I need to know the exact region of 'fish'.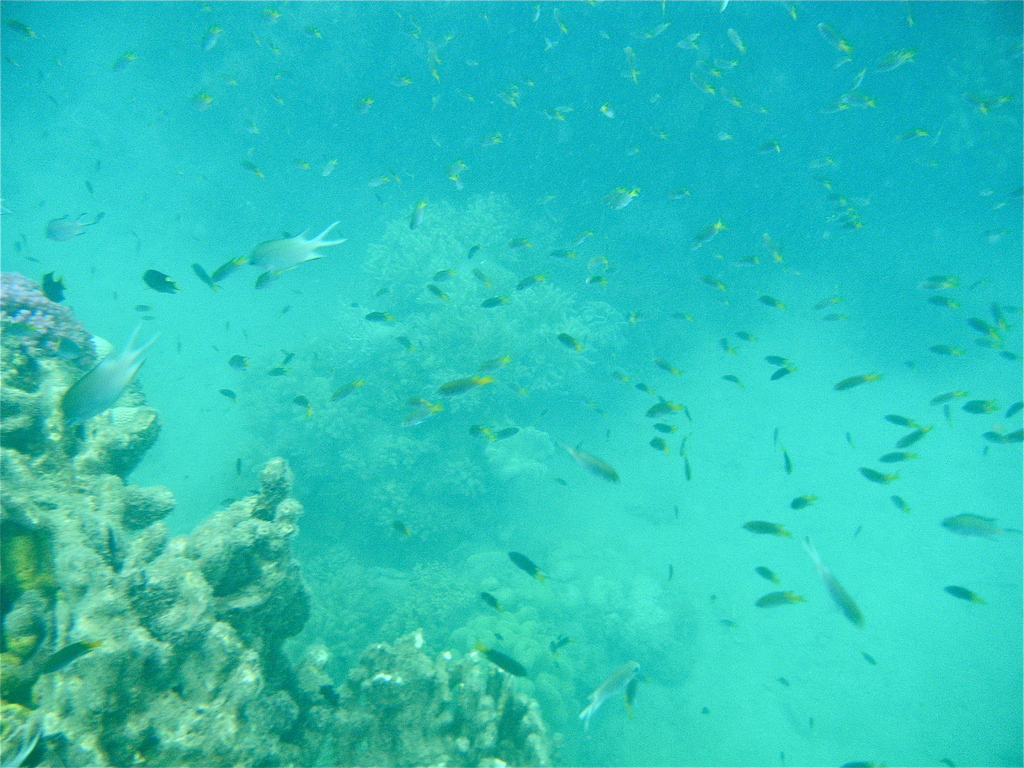
Region: x1=931 y1=295 x2=955 y2=309.
